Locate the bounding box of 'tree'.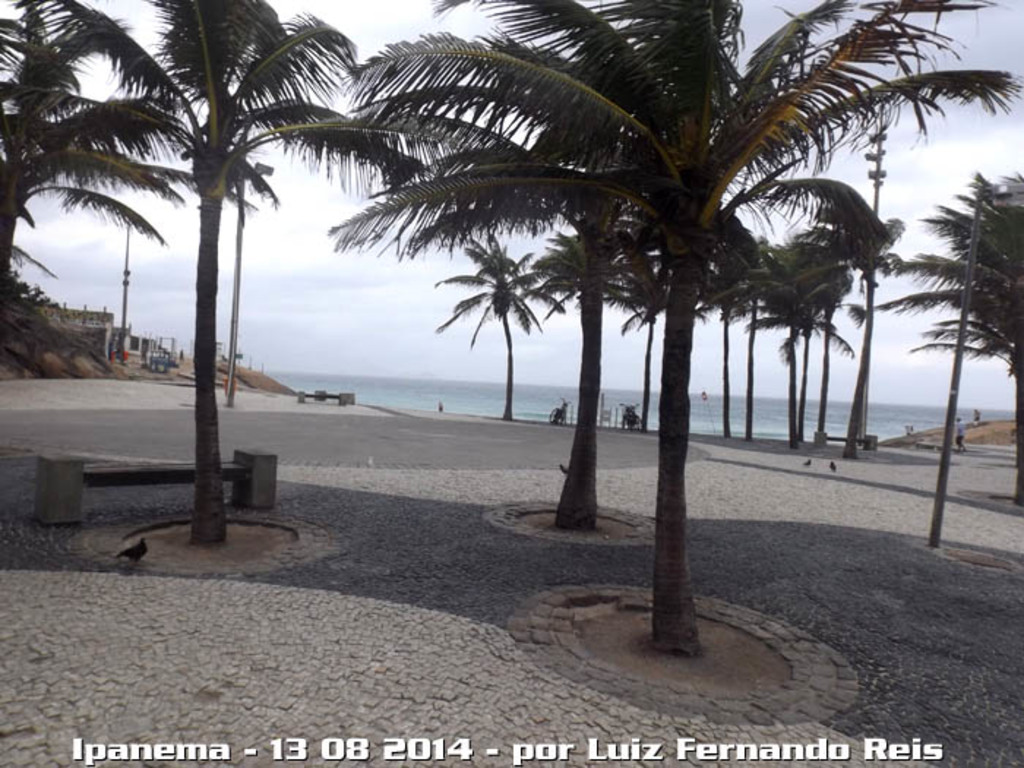
Bounding box: {"x1": 39, "y1": 0, "x2": 363, "y2": 493}.
